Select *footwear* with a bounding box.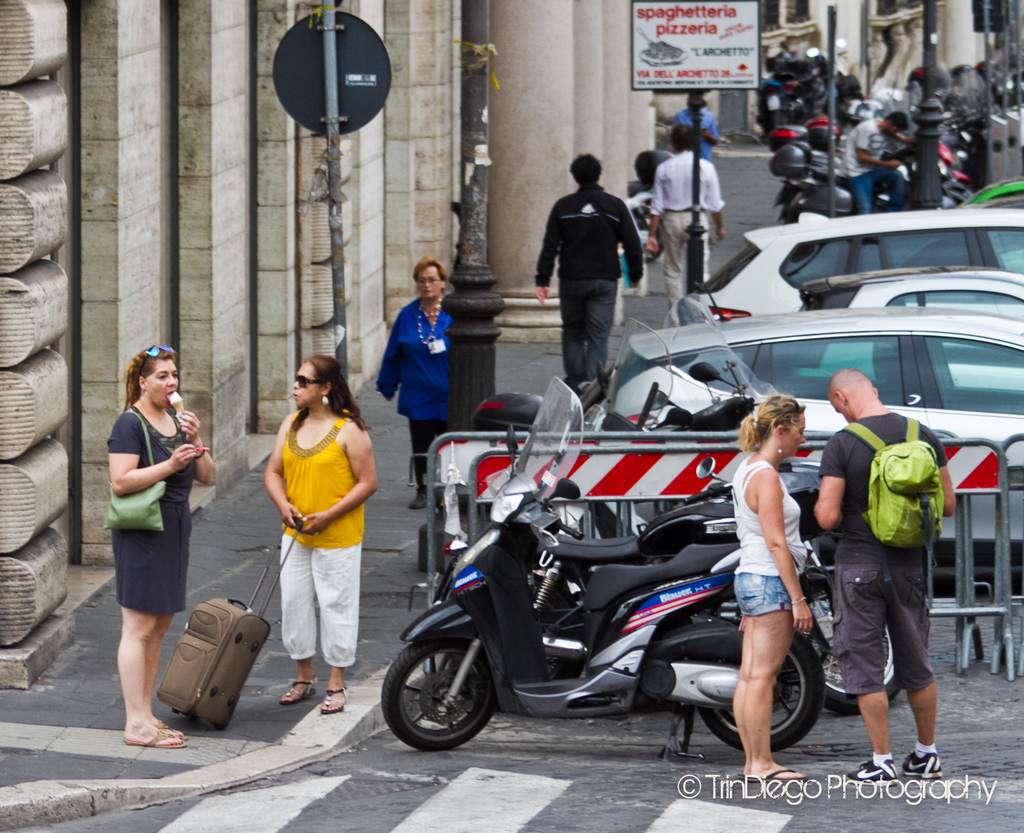
l=902, t=750, r=946, b=782.
